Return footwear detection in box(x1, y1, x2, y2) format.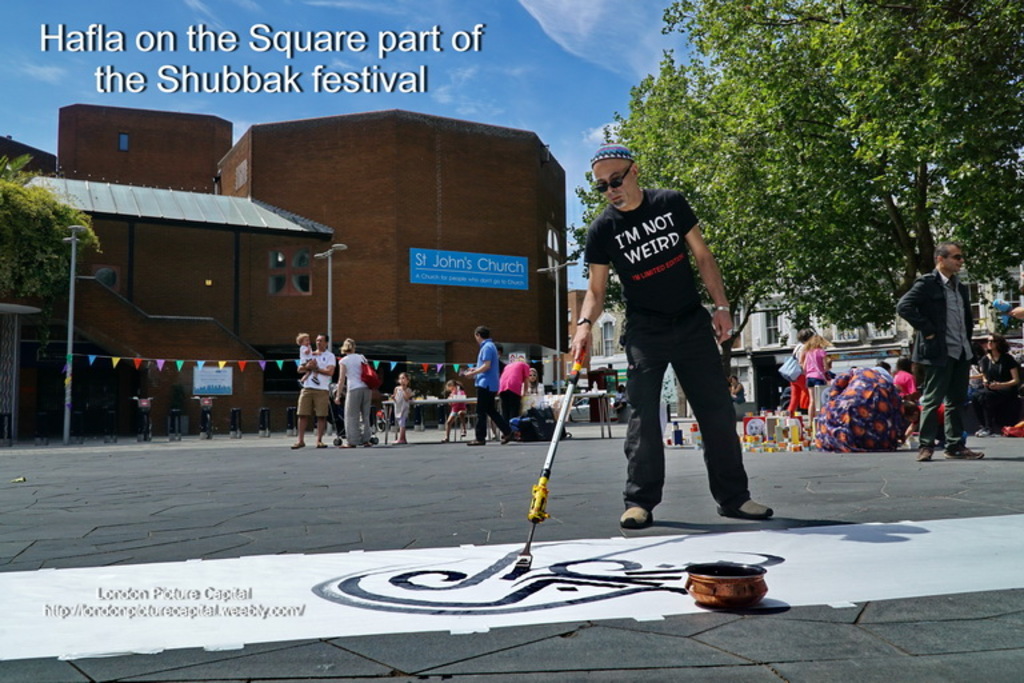
box(365, 442, 375, 450).
